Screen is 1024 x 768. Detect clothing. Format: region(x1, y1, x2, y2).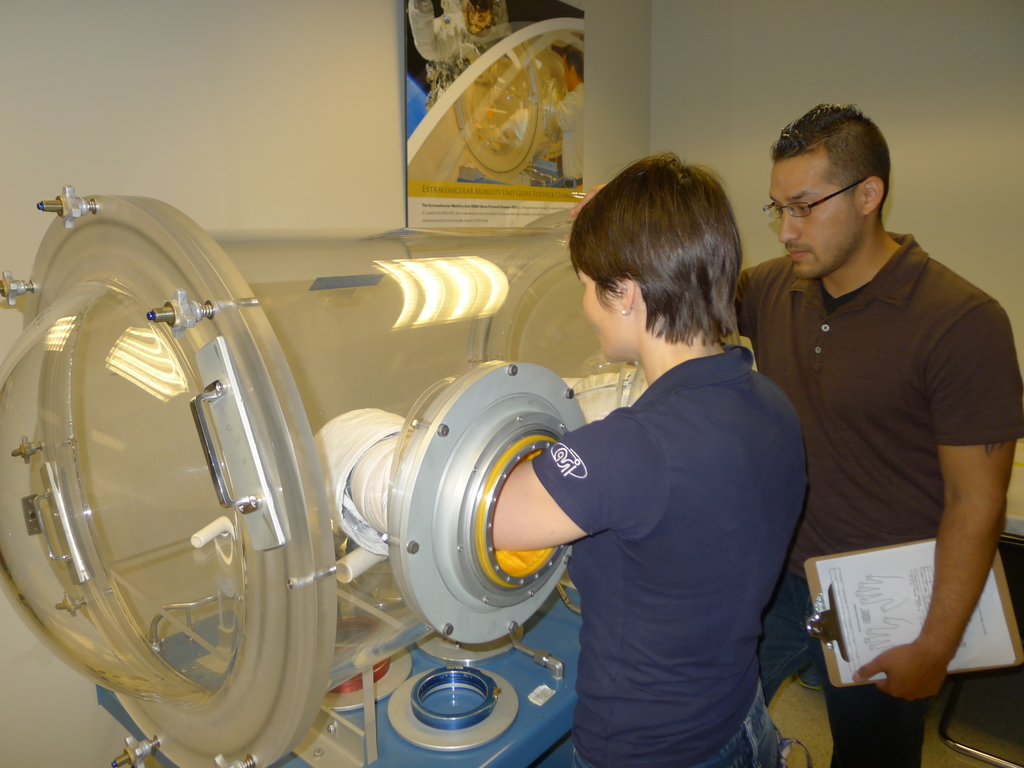
region(554, 92, 582, 205).
